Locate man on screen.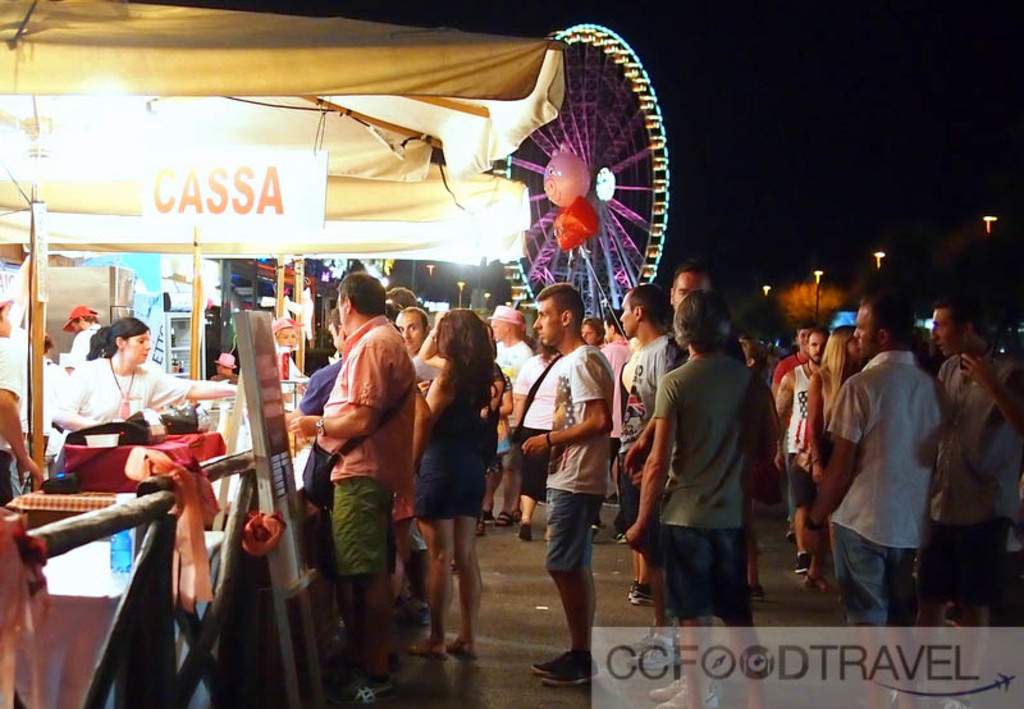
On screen at BBox(390, 302, 439, 362).
